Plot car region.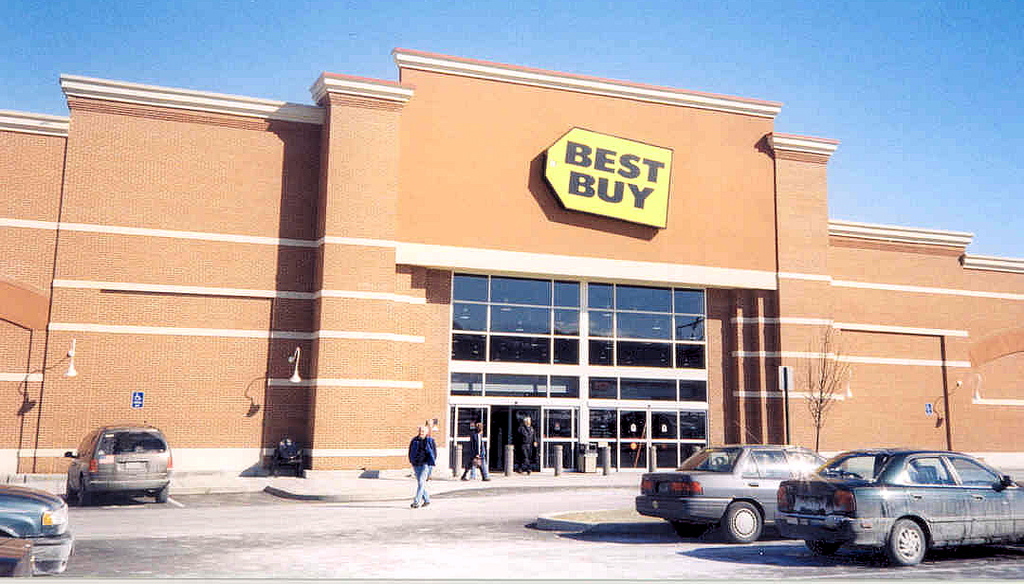
Plotted at locate(776, 450, 1023, 561).
